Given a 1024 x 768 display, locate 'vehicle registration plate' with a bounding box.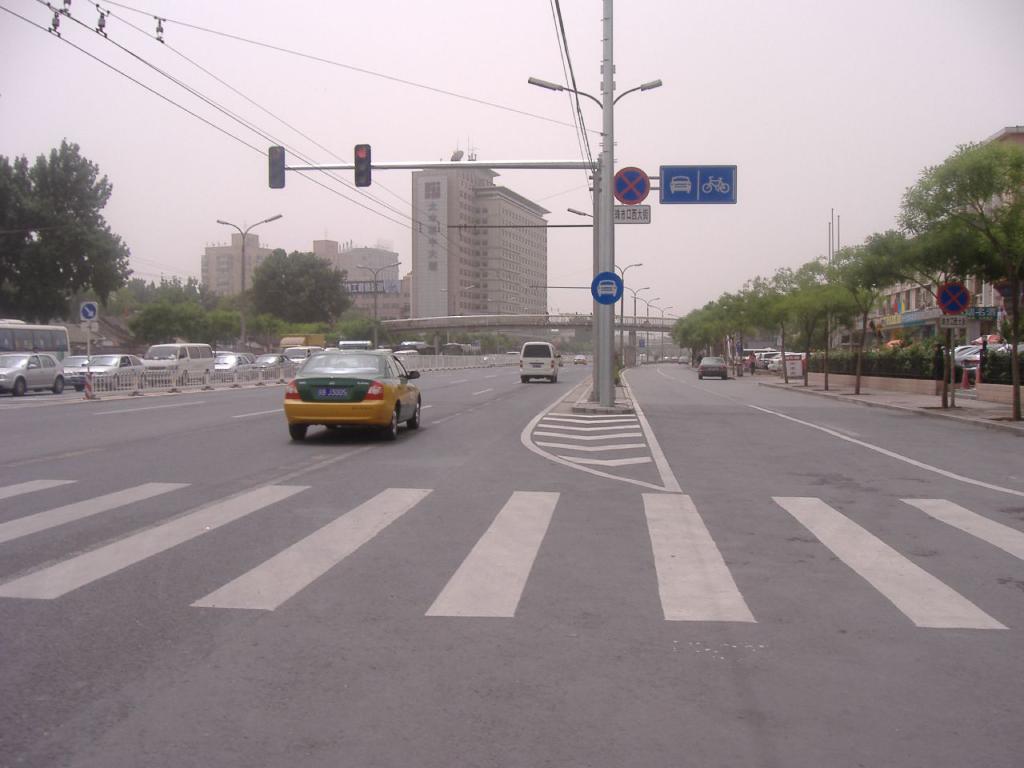
Located: (x1=318, y1=387, x2=347, y2=396).
